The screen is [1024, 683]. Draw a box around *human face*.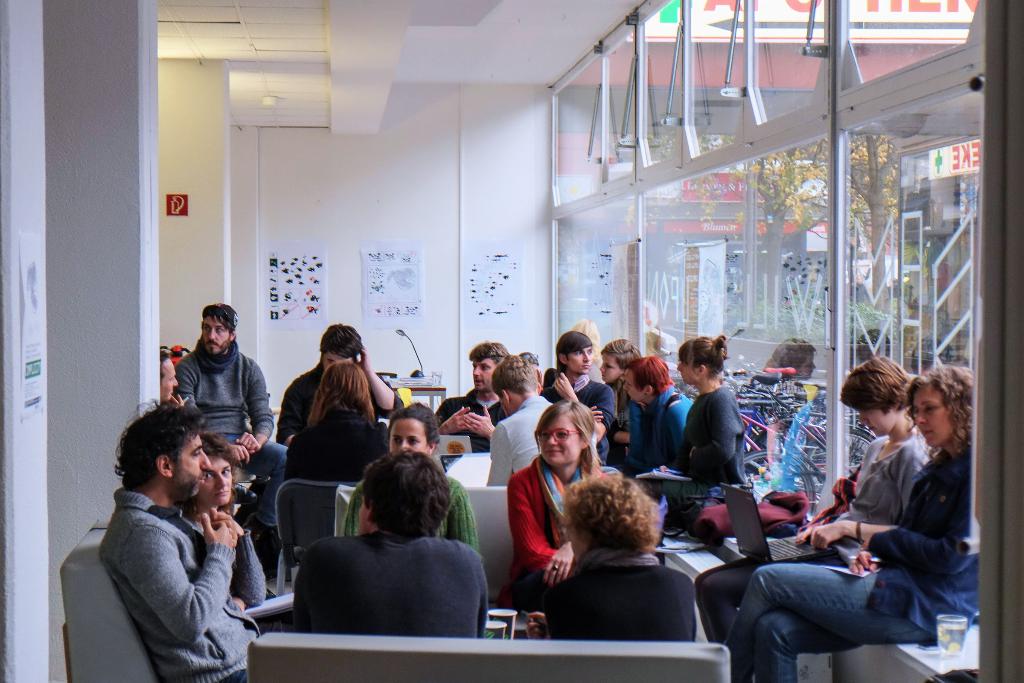
(394, 419, 434, 453).
